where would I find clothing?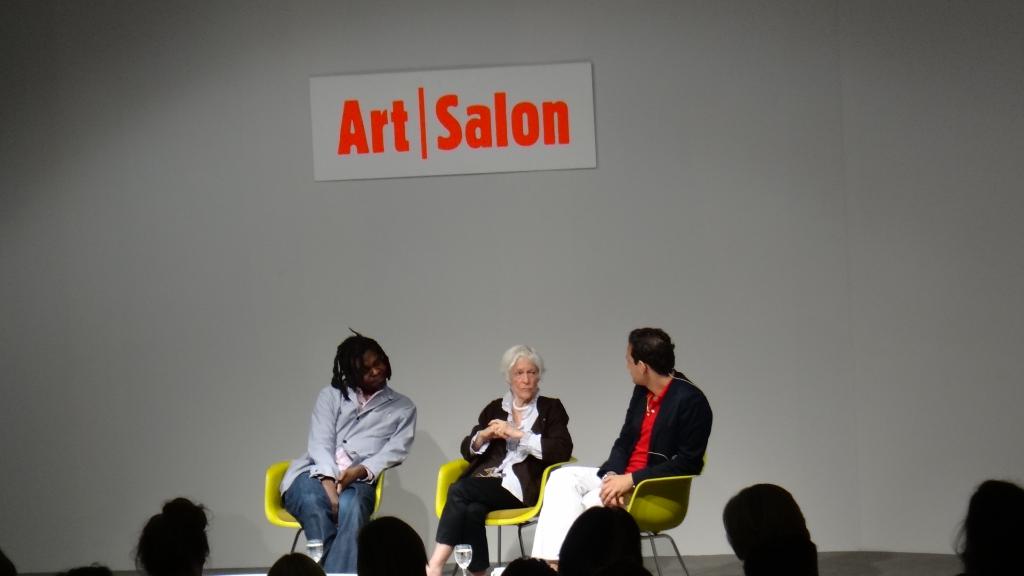
At BBox(278, 381, 416, 575).
